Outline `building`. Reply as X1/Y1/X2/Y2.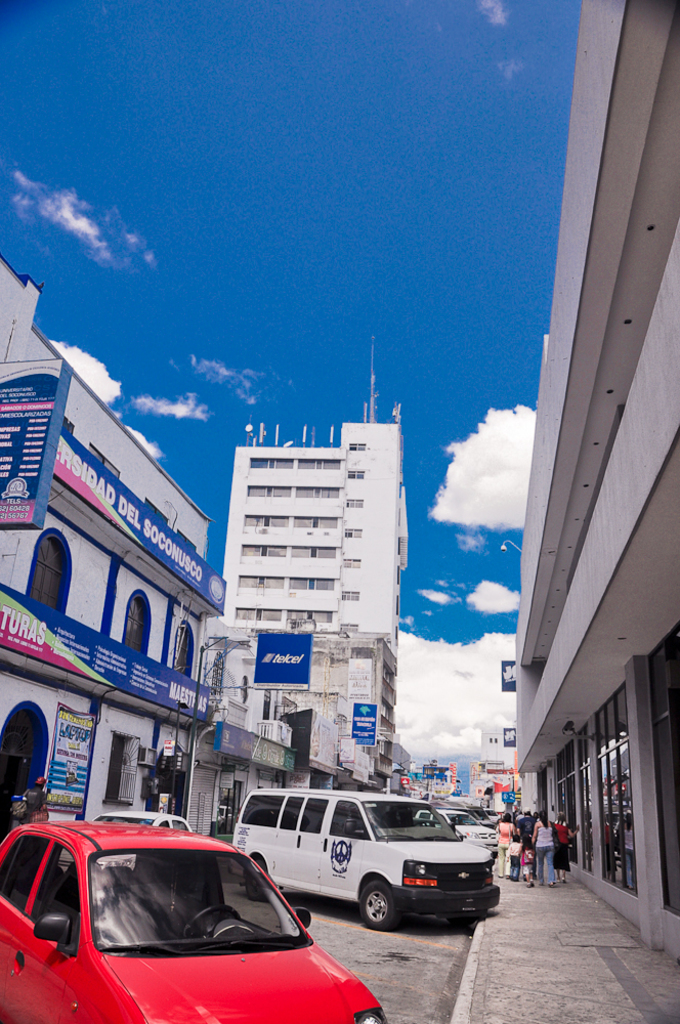
514/0/679/962.
